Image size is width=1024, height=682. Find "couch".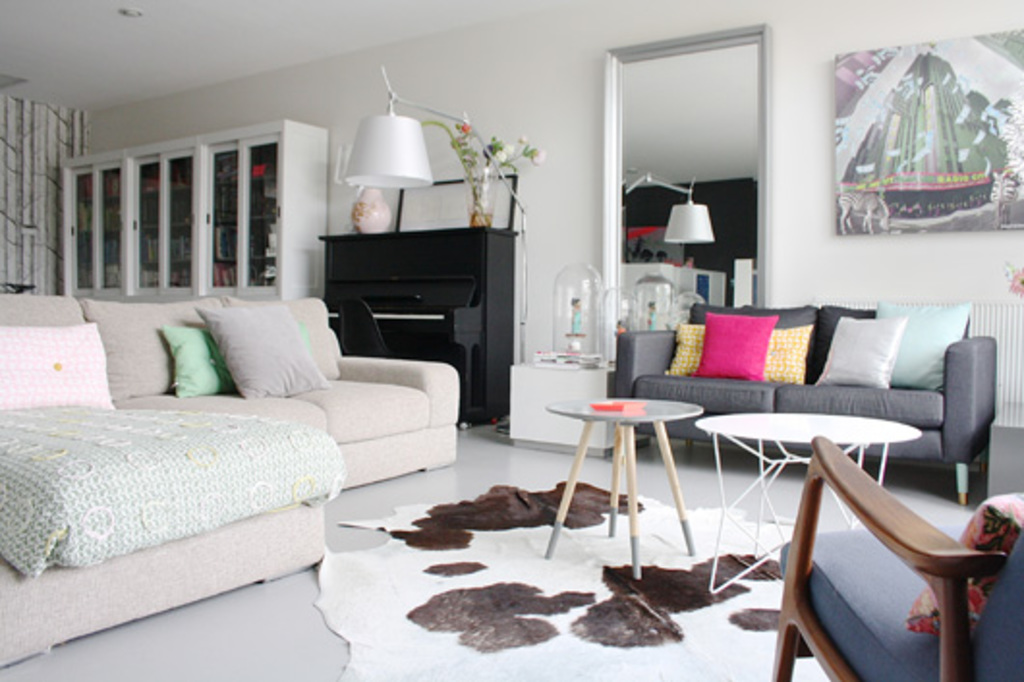
(560, 305, 1010, 487).
